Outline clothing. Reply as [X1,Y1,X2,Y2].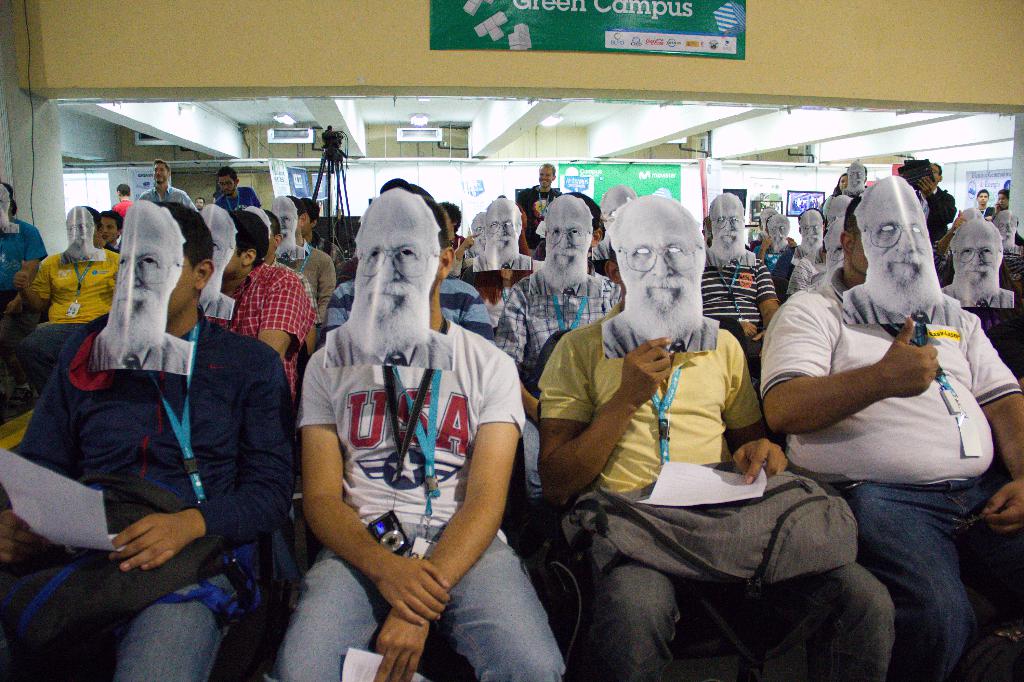
[0,210,54,296].
